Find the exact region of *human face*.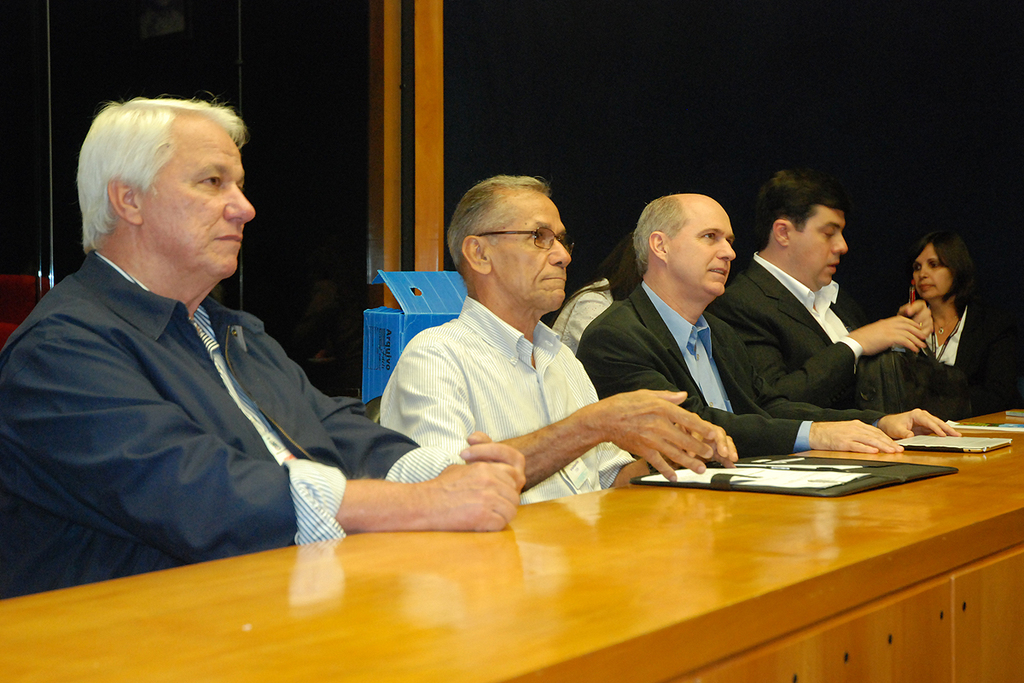
Exact region: (792, 203, 847, 288).
